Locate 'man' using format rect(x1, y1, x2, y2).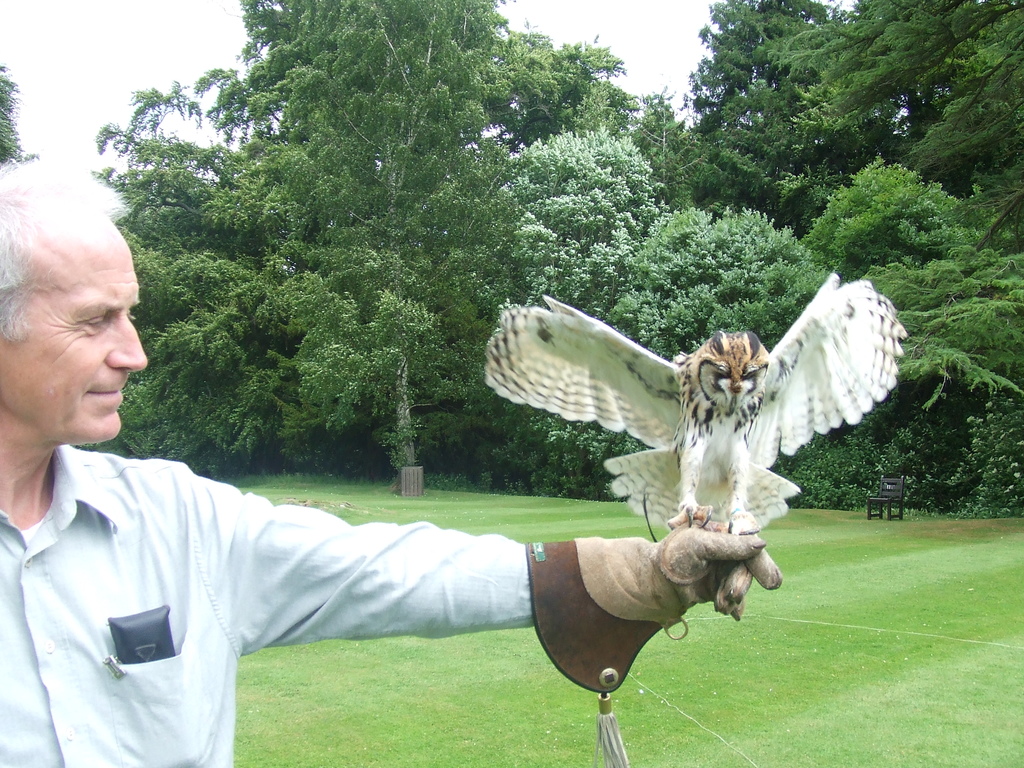
rect(0, 147, 788, 767).
